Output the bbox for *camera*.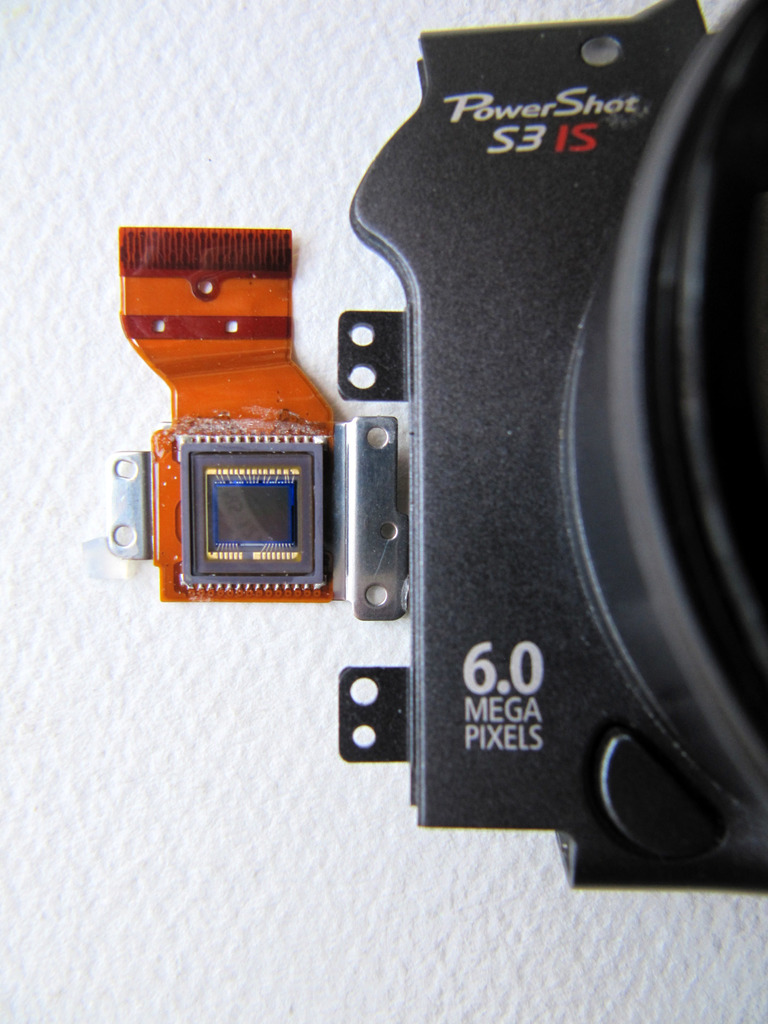
[122,0,755,899].
